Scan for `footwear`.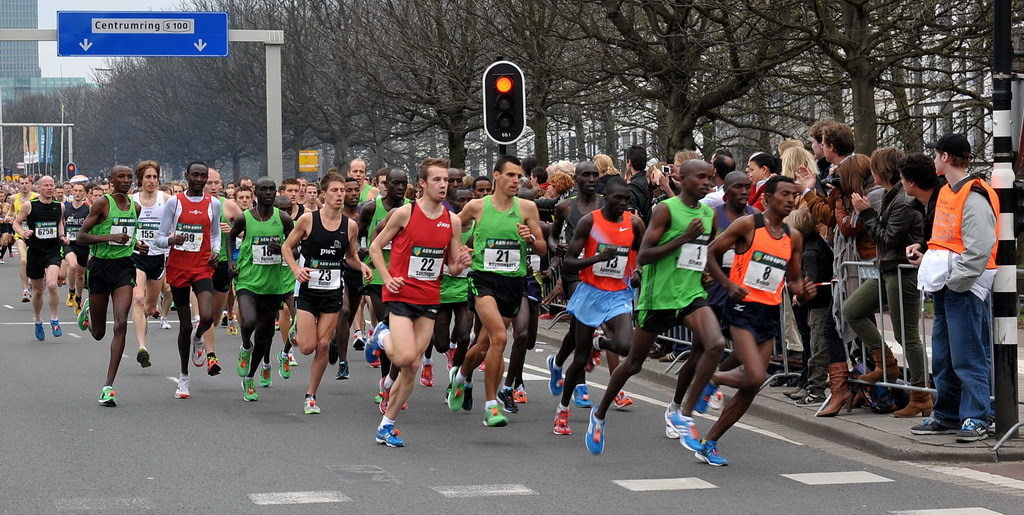
Scan result: <bbox>352, 331, 366, 353</bbox>.
